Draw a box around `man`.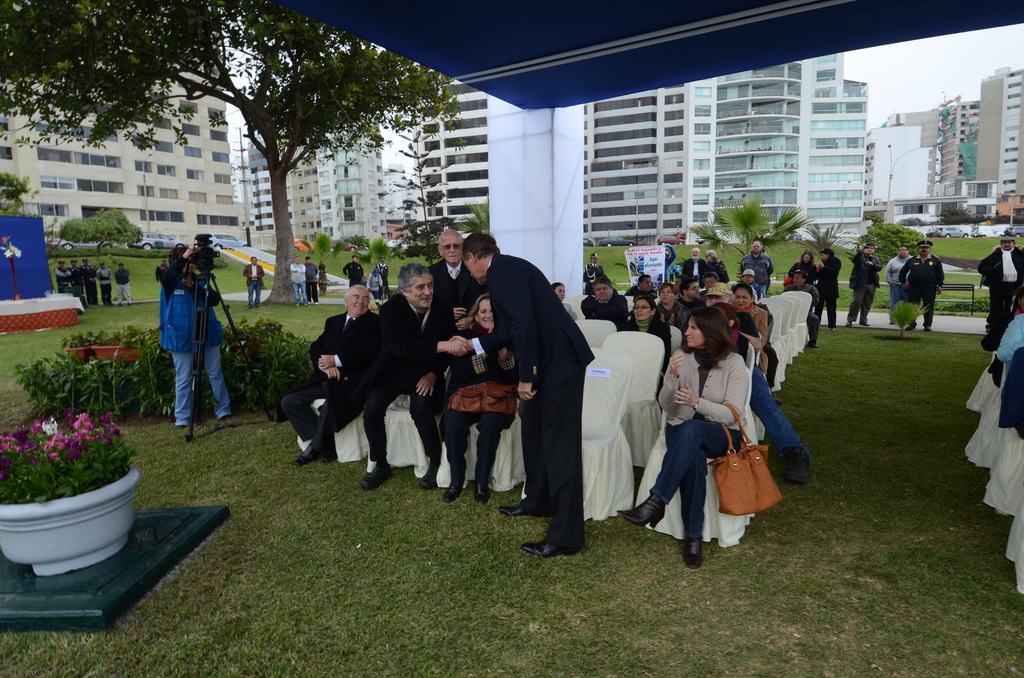
{"x1": 241, "y1": 256, "x2": 264, "y2": 310}.
